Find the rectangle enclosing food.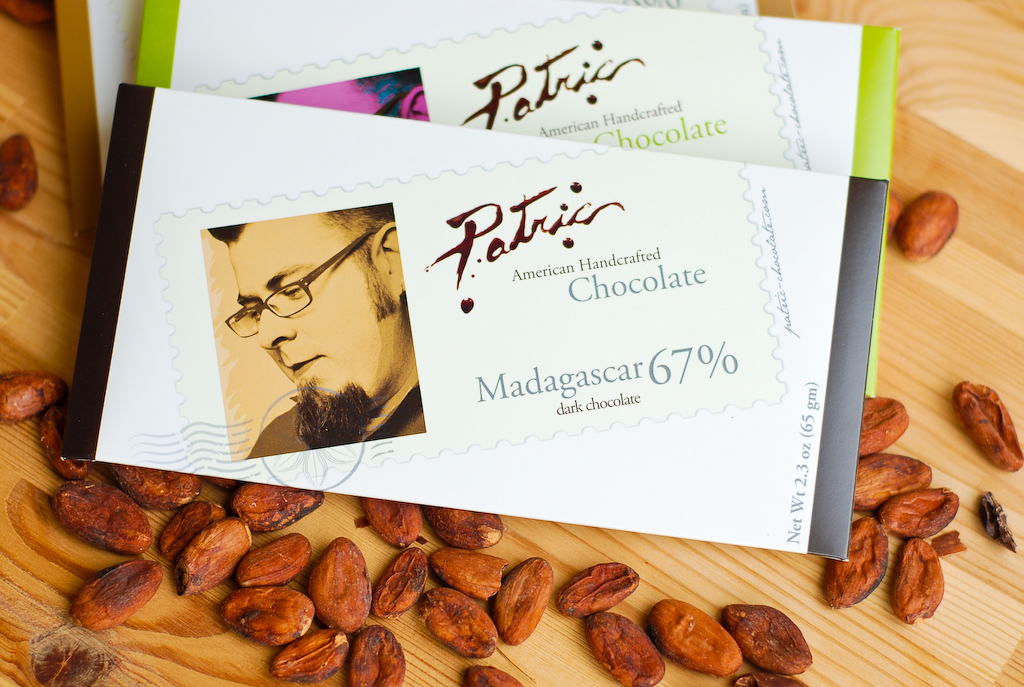
rect(557, 557, 642, 624).
